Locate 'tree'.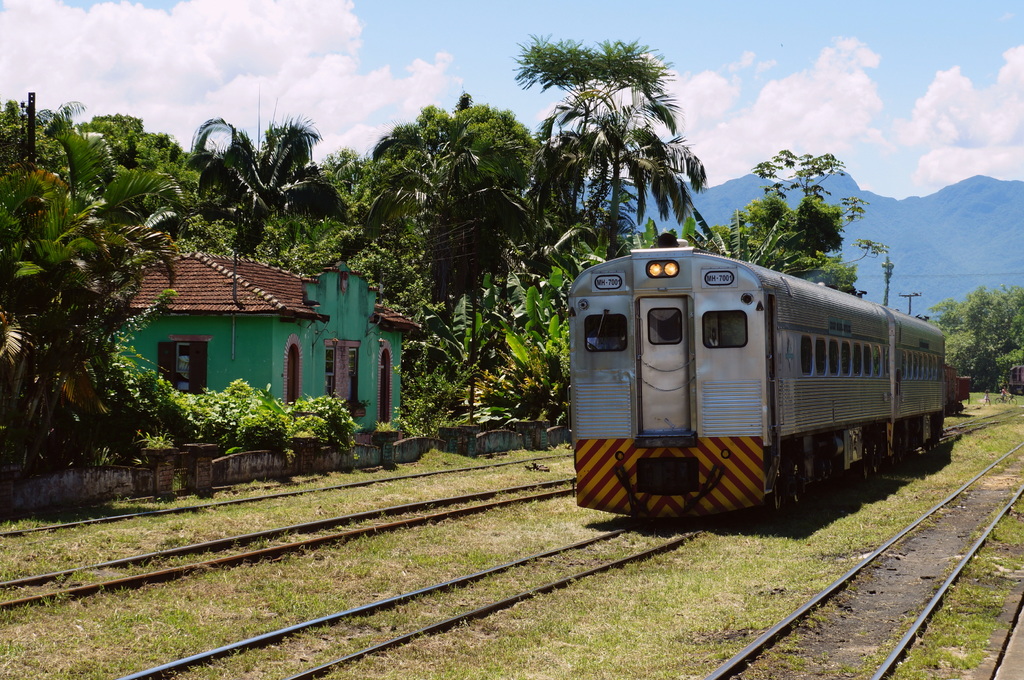
Bounding box: <bbox>795, 263, 868, 294</bbox>.
